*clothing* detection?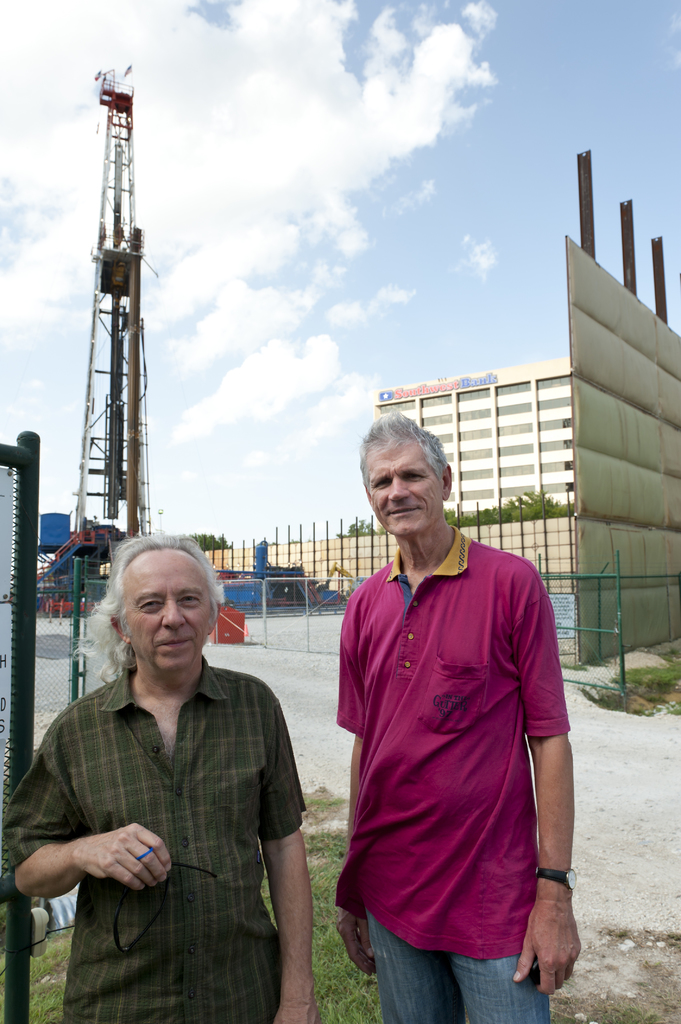
pyautogui.locateOnScreen(2, 648, 308, 1023)
